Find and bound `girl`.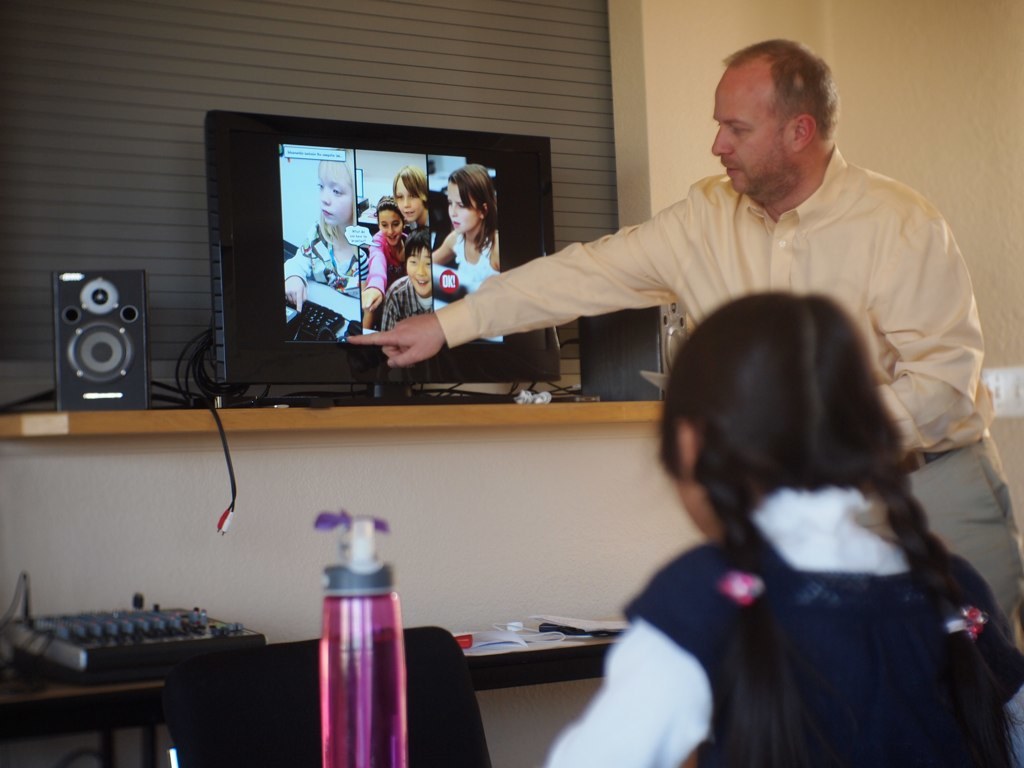
Bound: Rect(390, 164, 458, 258).
